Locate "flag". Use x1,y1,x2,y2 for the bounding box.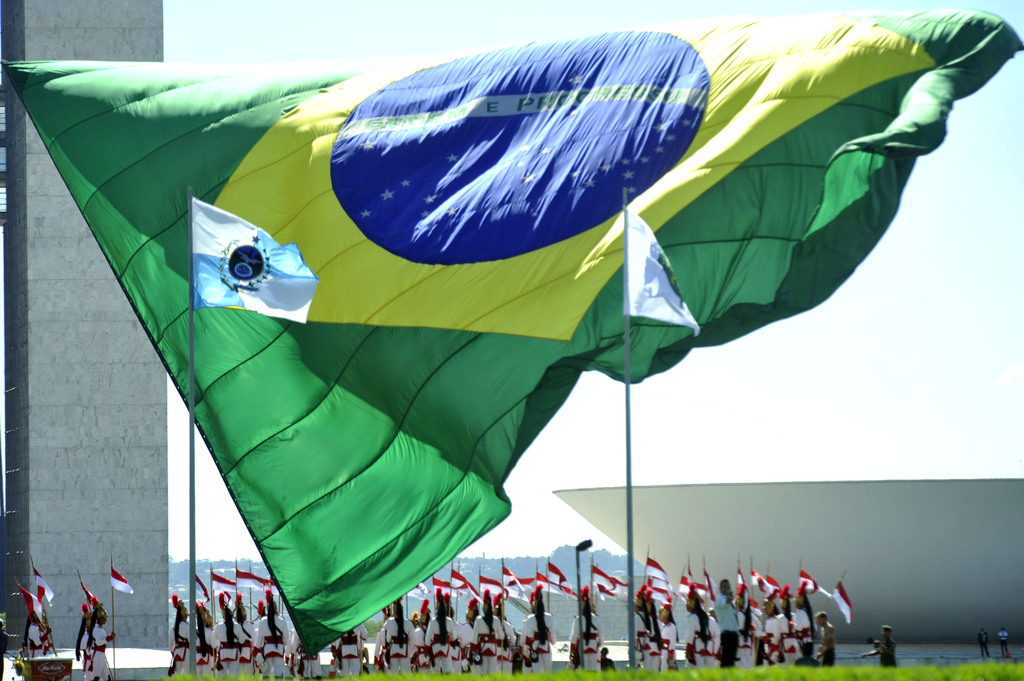
675,575,707,598.
